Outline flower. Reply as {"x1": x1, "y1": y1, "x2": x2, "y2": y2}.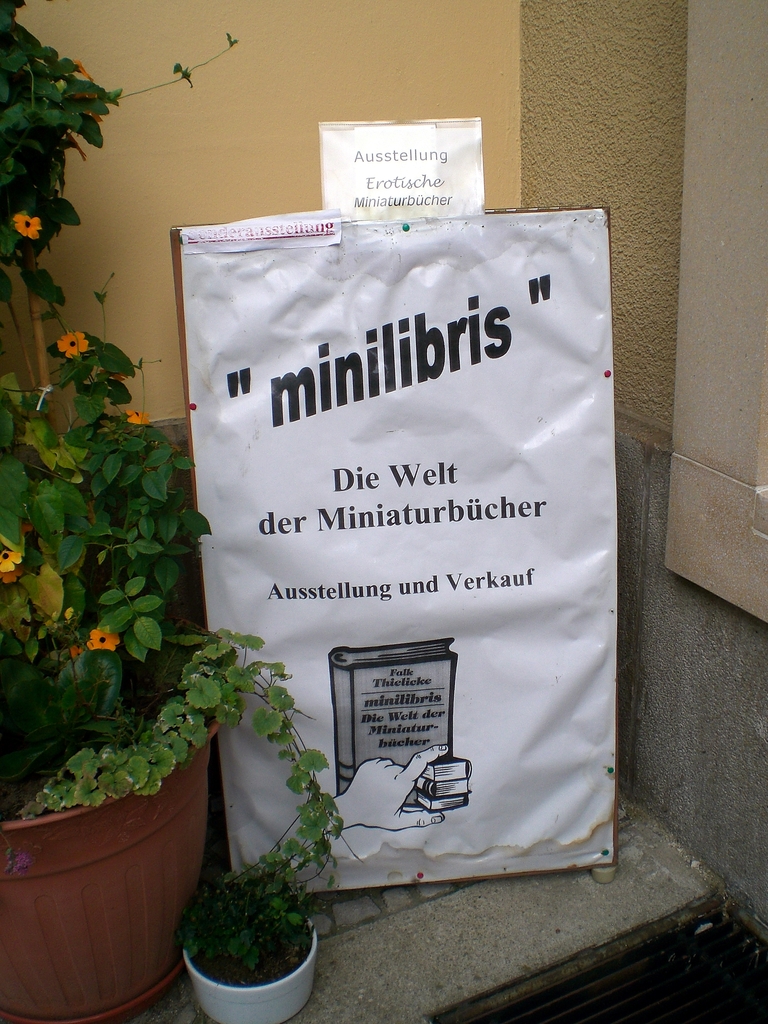
{"x1": 0, "y1": 567, "x2": 21, "y2": 592}.
